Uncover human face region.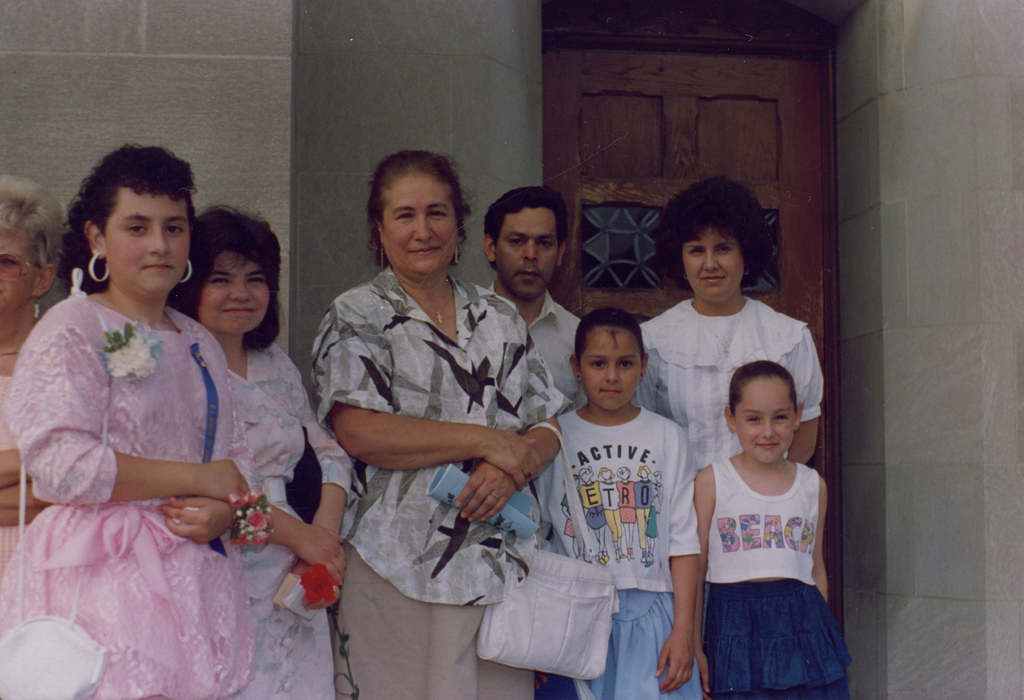
Uncovered: <bbox>383, 171, 456, 278</bbox>.
